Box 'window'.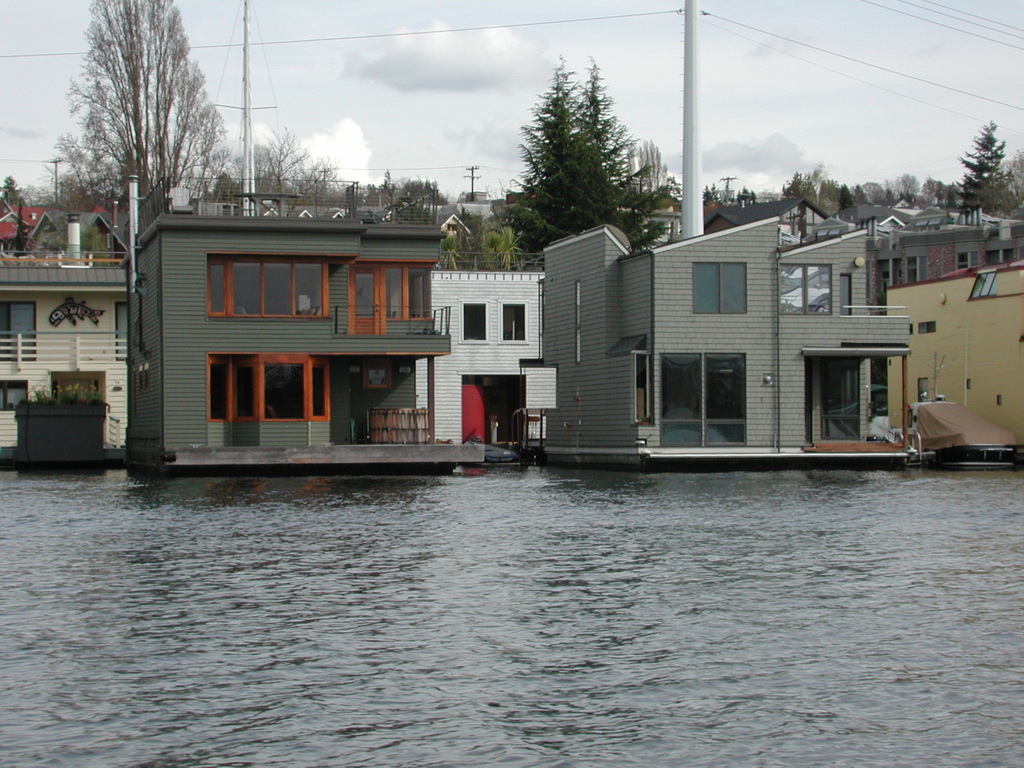
region(206, 358, 335, 426).
